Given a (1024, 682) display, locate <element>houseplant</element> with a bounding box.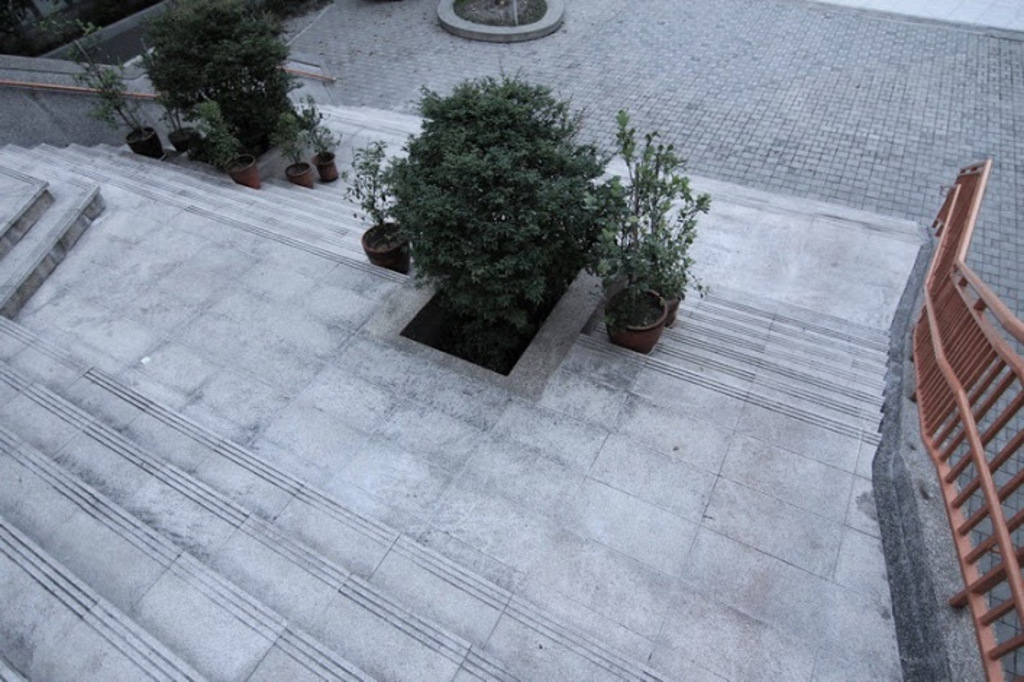
Located: 468/85/726/356.
